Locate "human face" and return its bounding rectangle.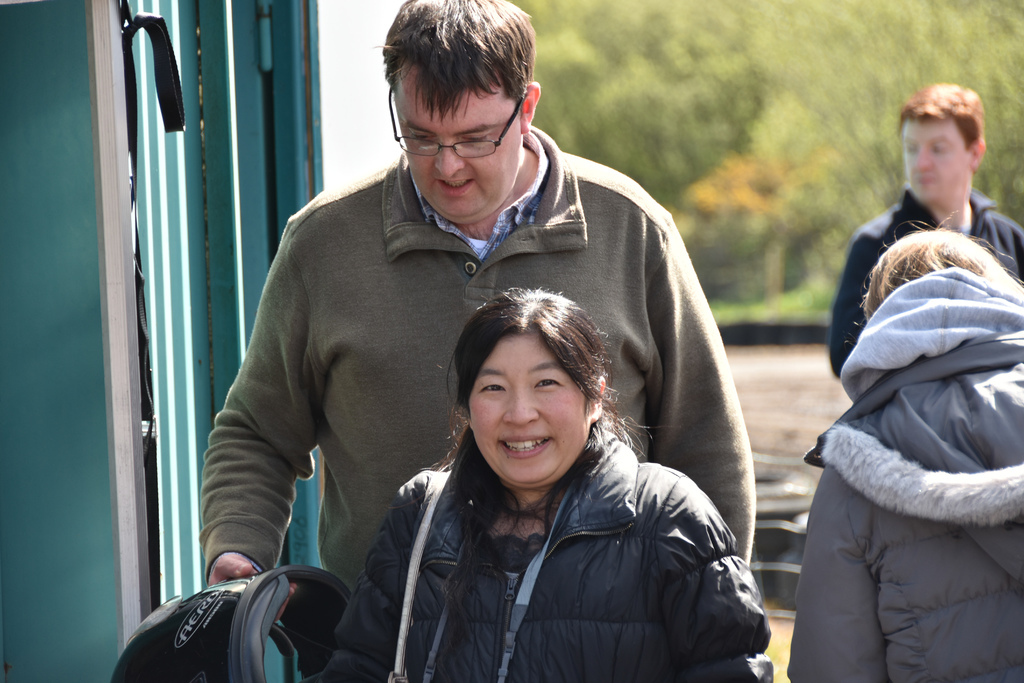
left=388, top=57, right=526, bottom=220.
